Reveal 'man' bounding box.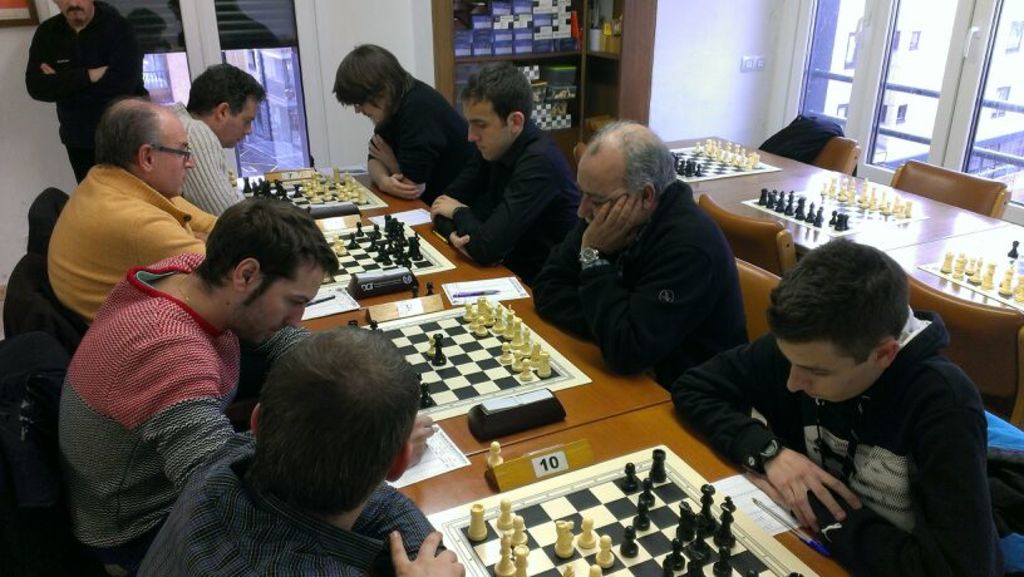
Revealed: detection(168, 63, 269, 217).
